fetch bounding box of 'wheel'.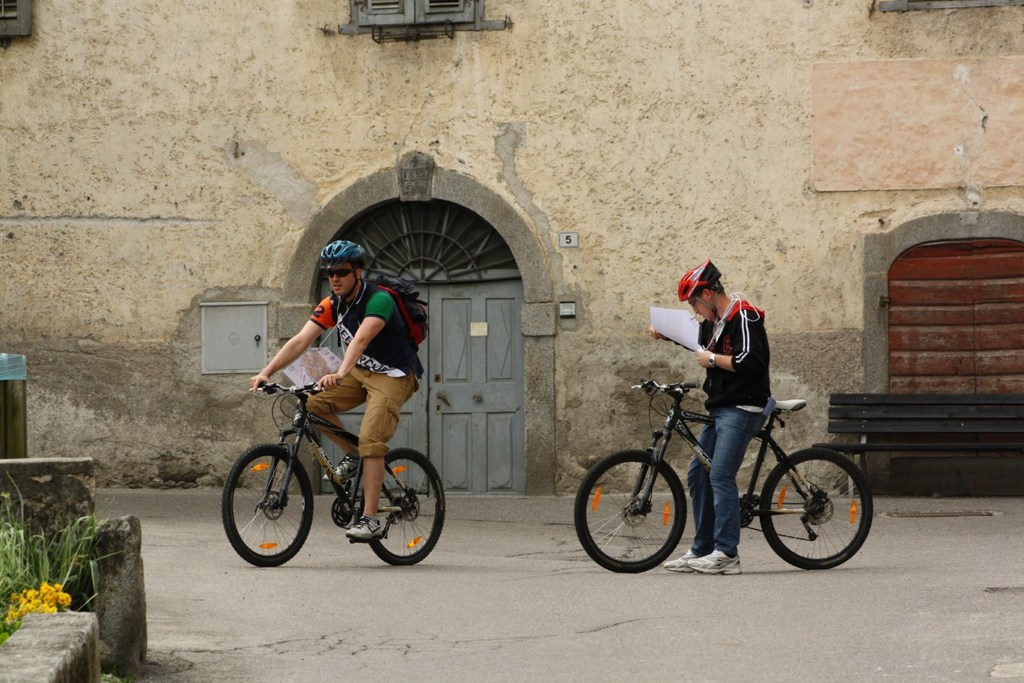
Bbox: BBox(328, 496, 355, 531).
